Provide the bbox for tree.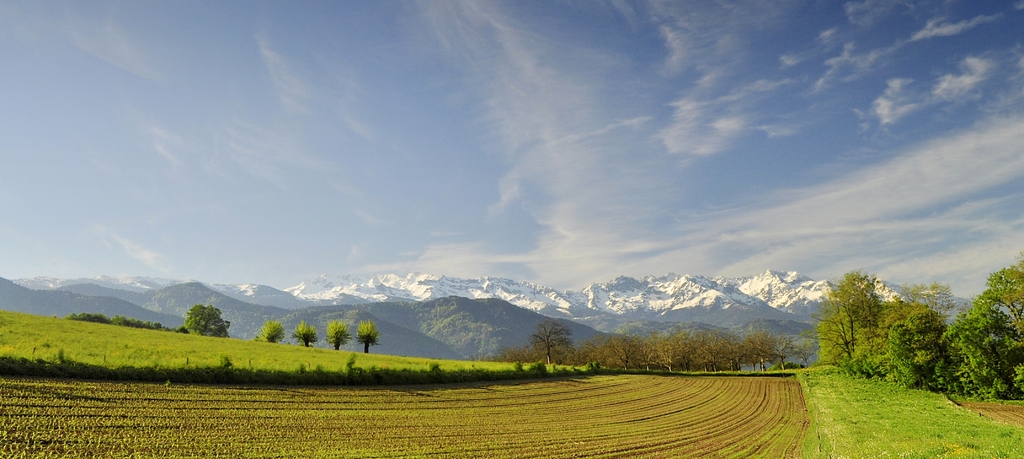
Rect(654, 333, 688, 372).
